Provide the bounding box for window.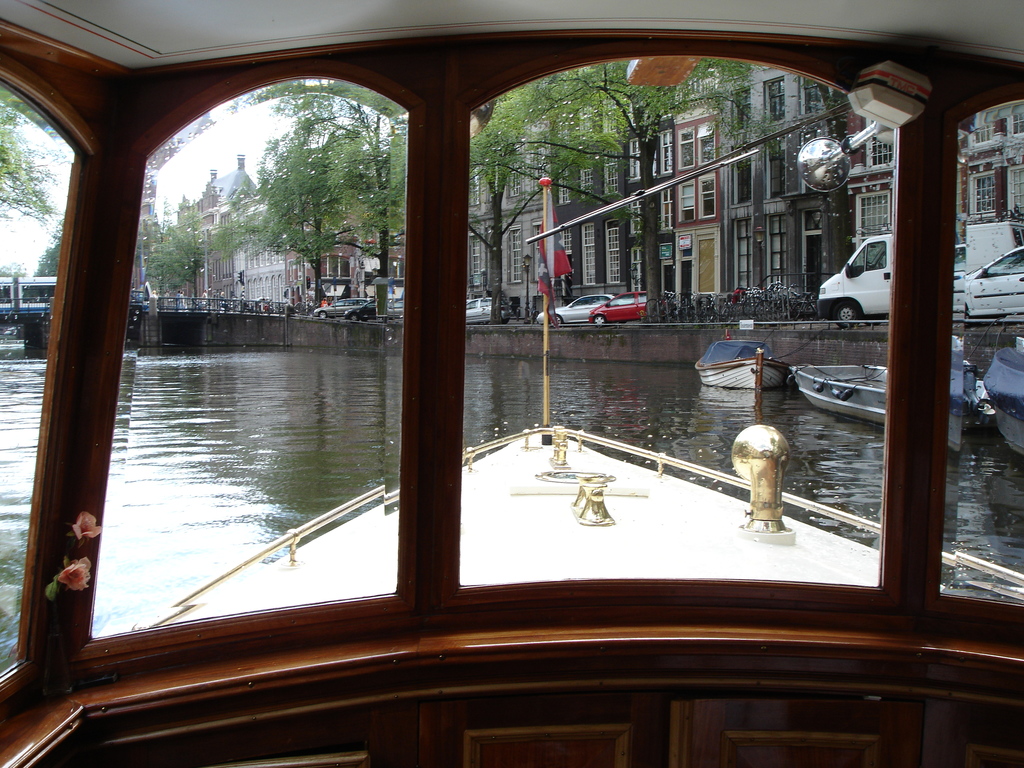
select_region(867, 119, 895, 168).
